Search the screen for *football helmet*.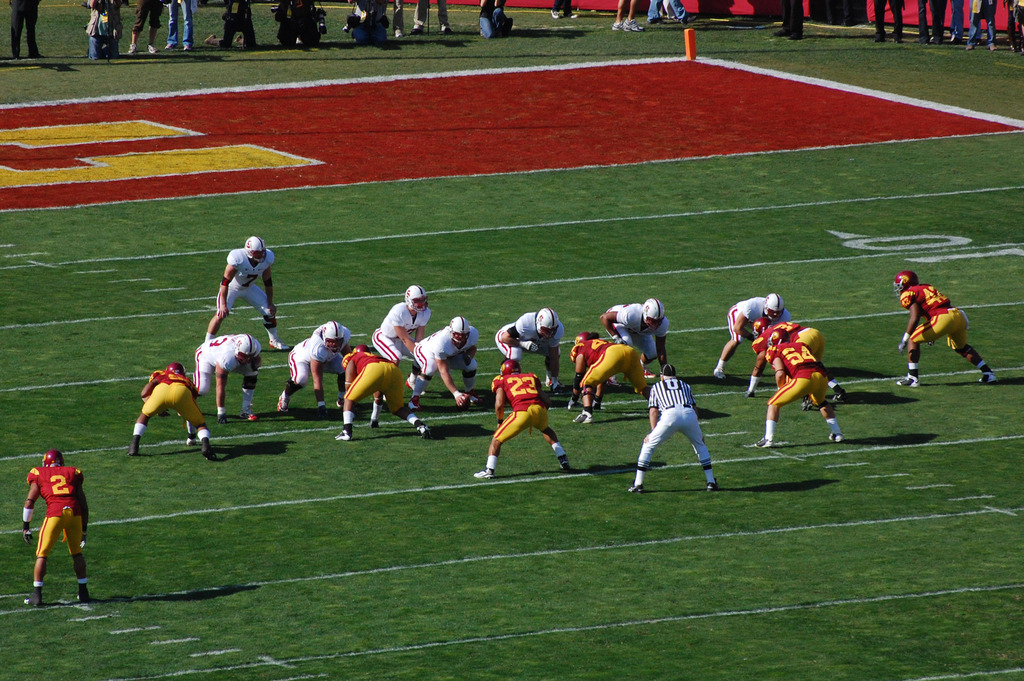
Found at {"left": 536, "top": 313, "right": 558, "bottom": 334}.
